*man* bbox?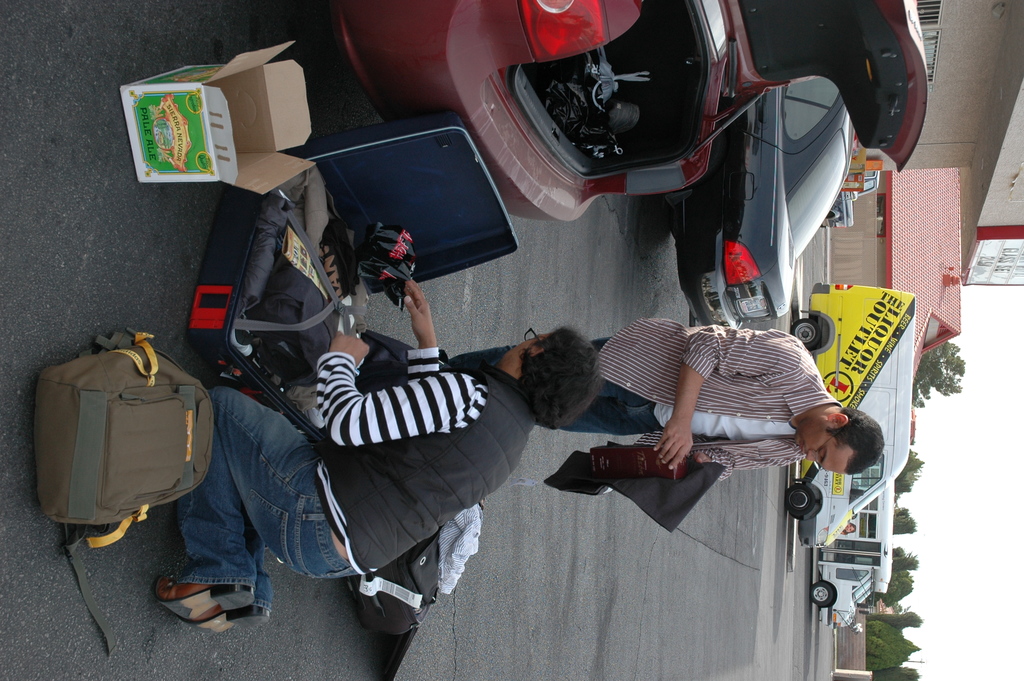
{"left": 439, "top": 327, "right": 885, "bottom": 488}
